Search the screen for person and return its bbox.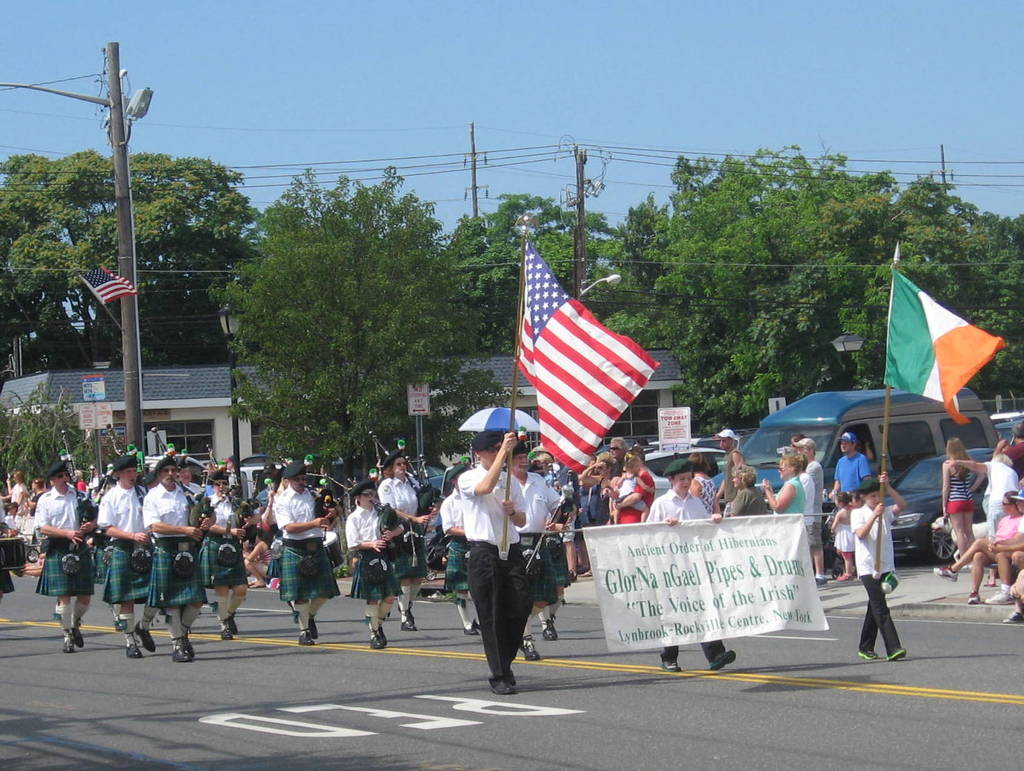
Found: 37, 467, 85, 644.
